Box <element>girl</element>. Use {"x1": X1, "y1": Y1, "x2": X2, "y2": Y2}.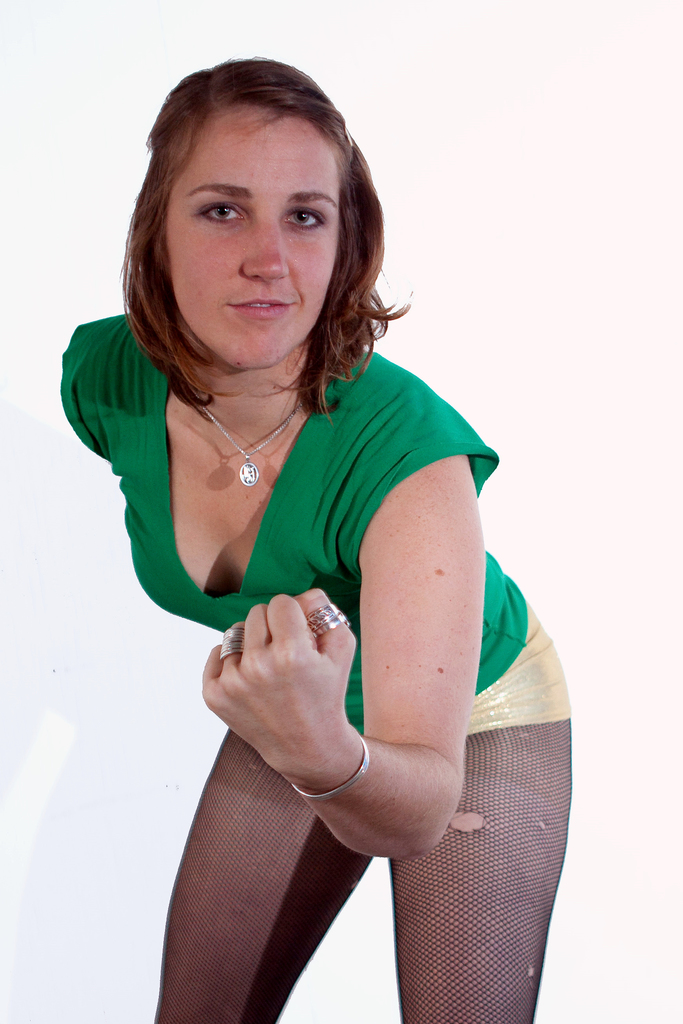
{"x1": 53, "y1": 57, "x2": 572, "y2": 1023}.
